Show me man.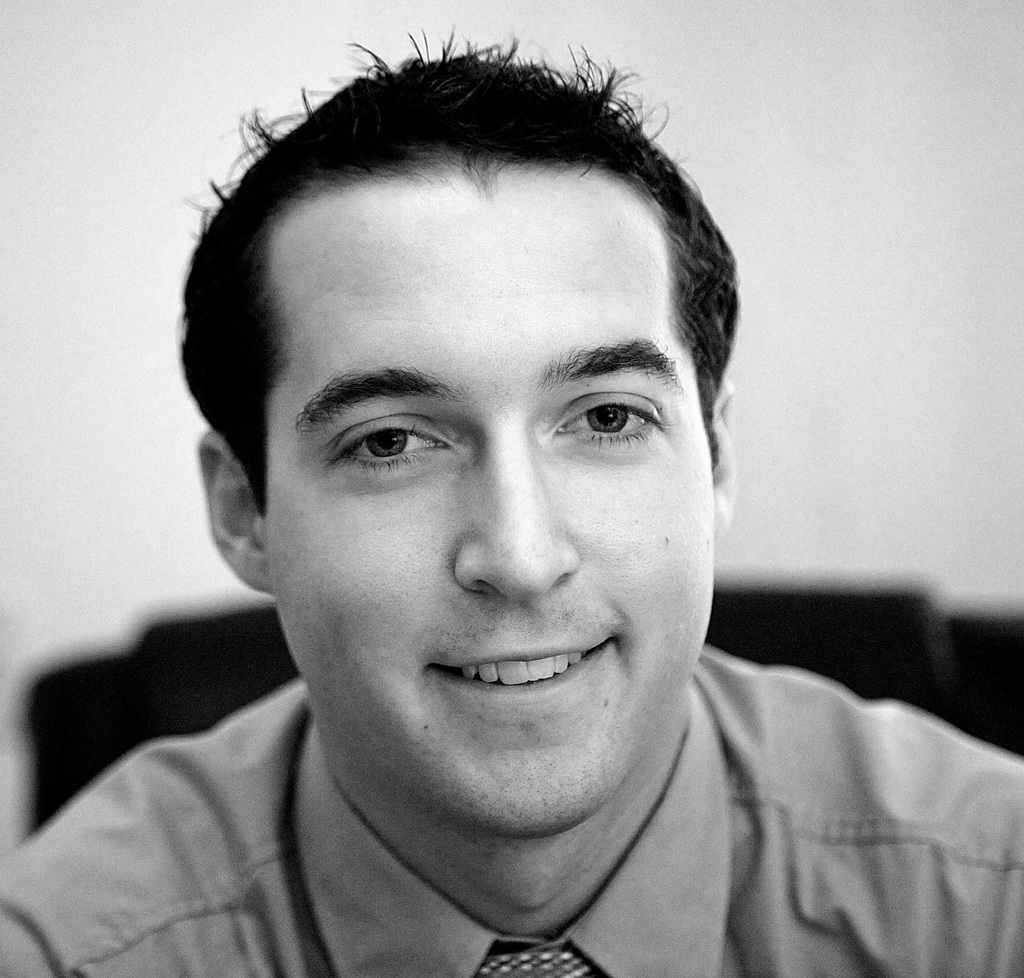
man is here: Rect(1, 39, 1023, 977).
